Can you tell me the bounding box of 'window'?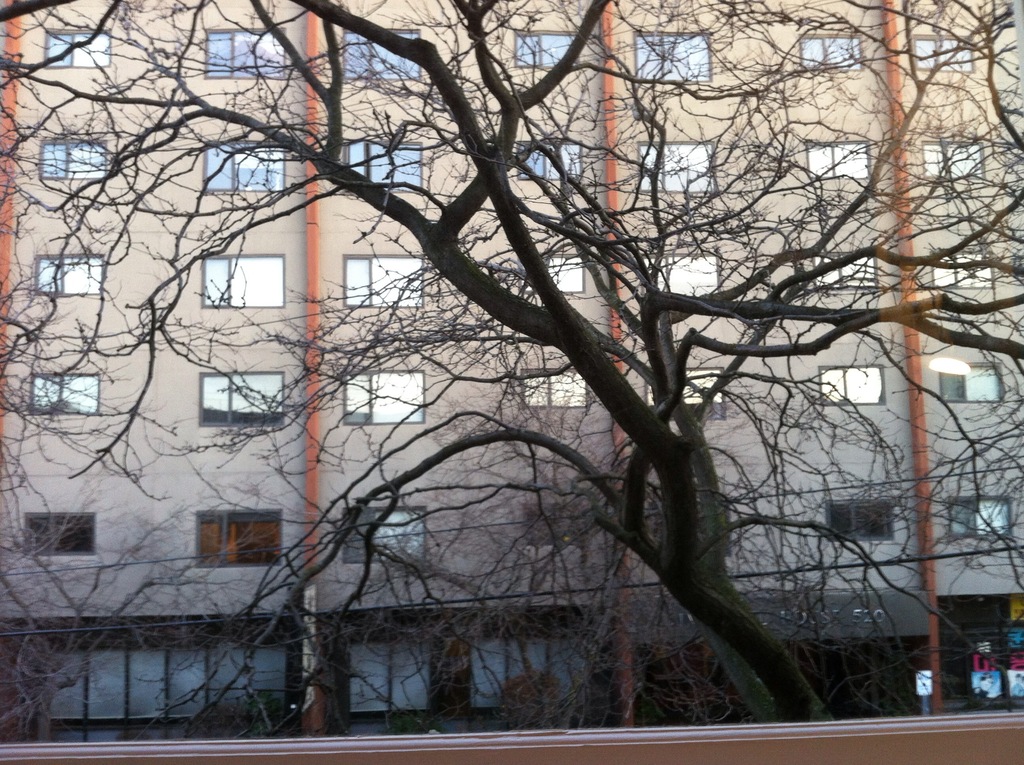
Rect(516, 258, 585, 287).
